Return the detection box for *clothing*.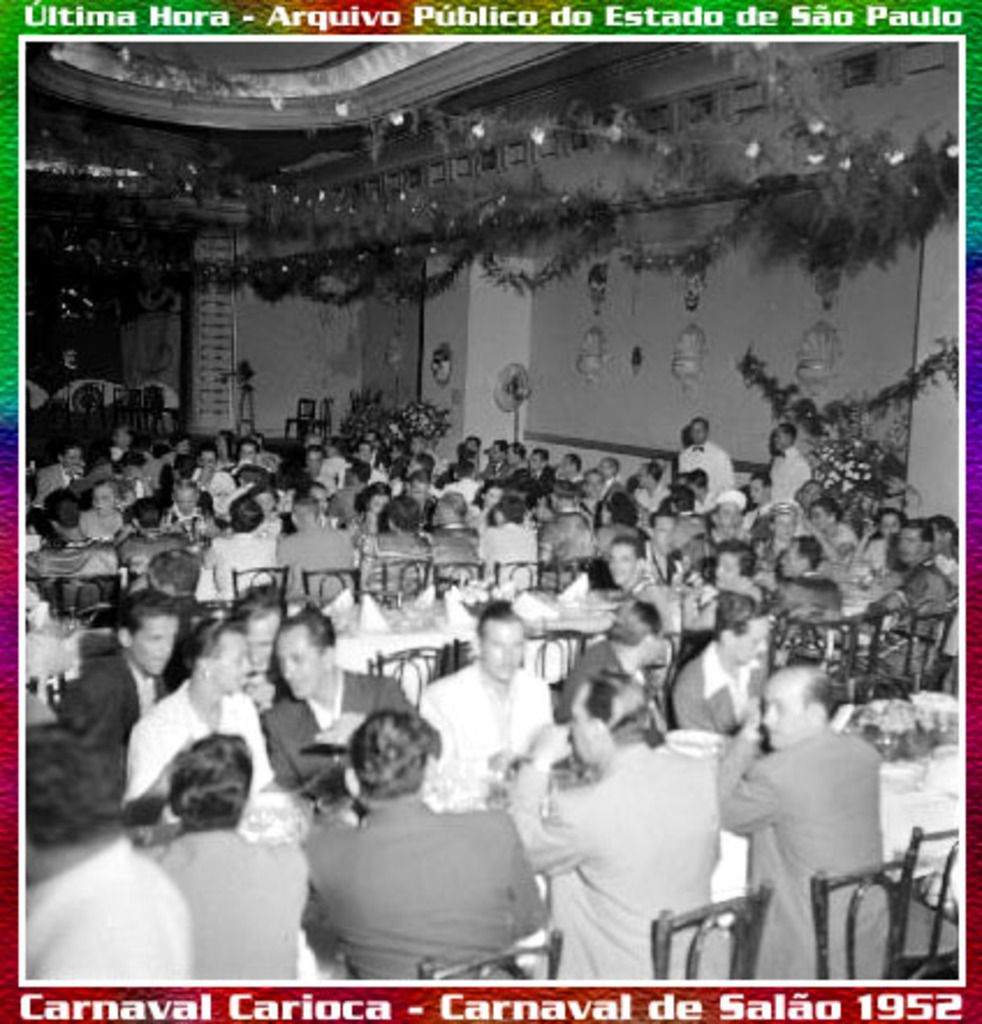
{"x1": 549, "y1": 498, "x2": 604, "y2": 556}.
